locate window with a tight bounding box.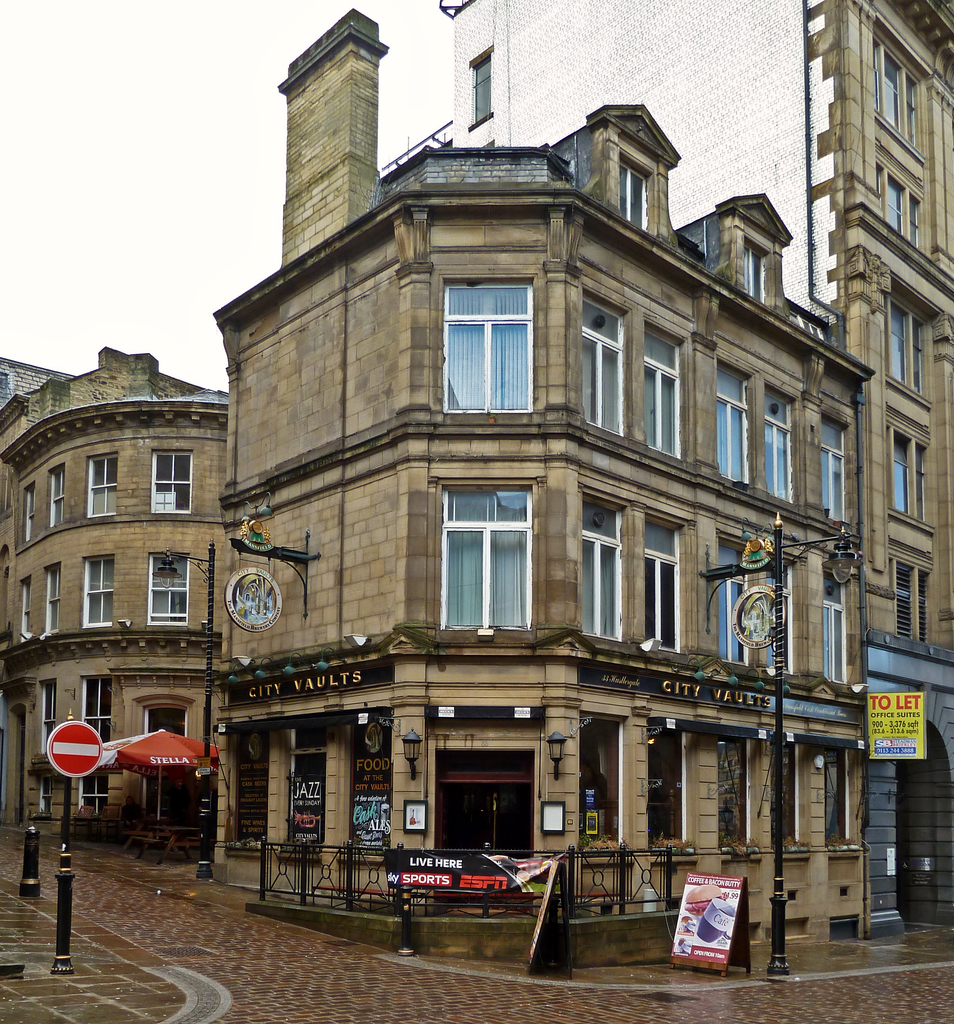
875:134:926:256.
